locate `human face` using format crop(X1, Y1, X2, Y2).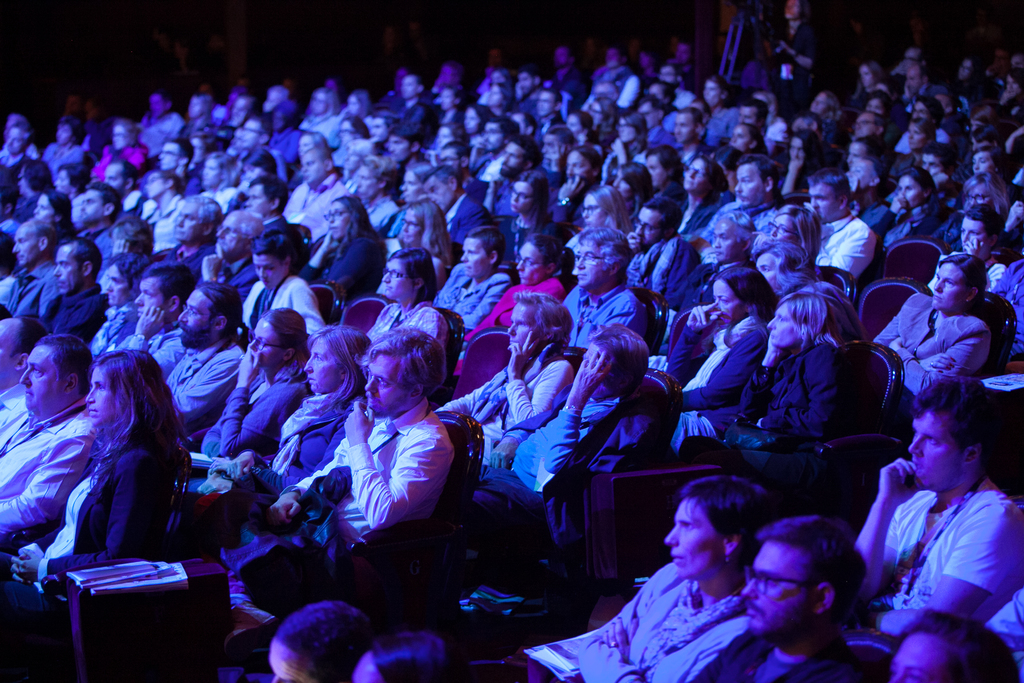
crop(245, 181, 269, 218).
